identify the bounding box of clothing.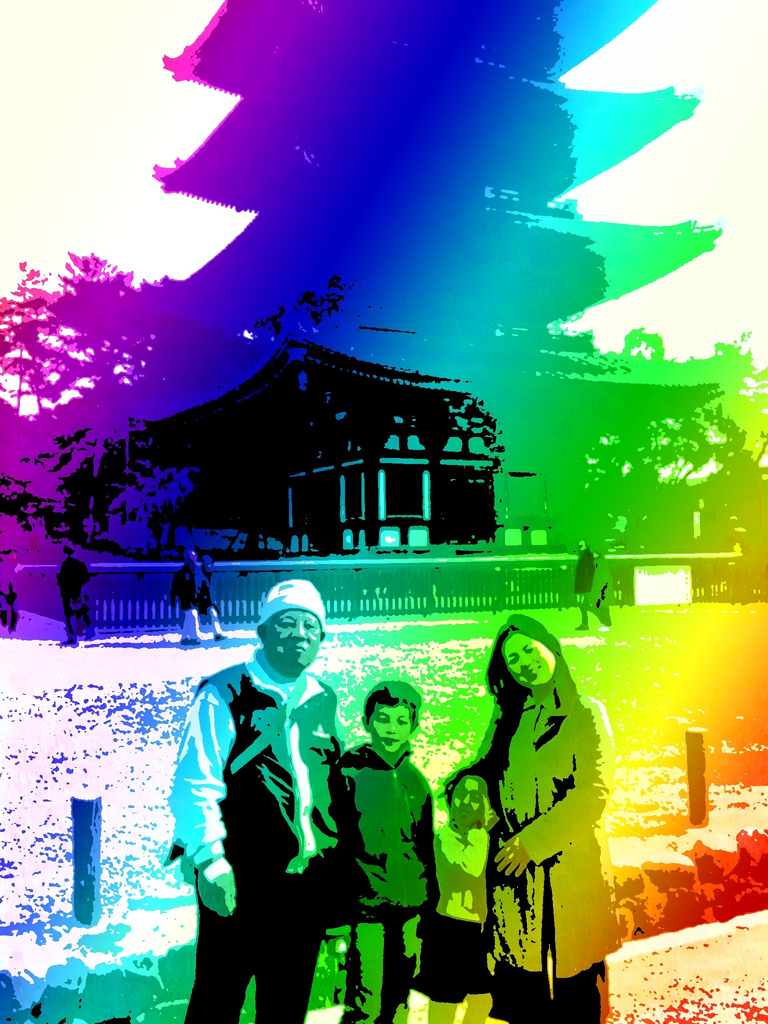
413/821/494/1003.
